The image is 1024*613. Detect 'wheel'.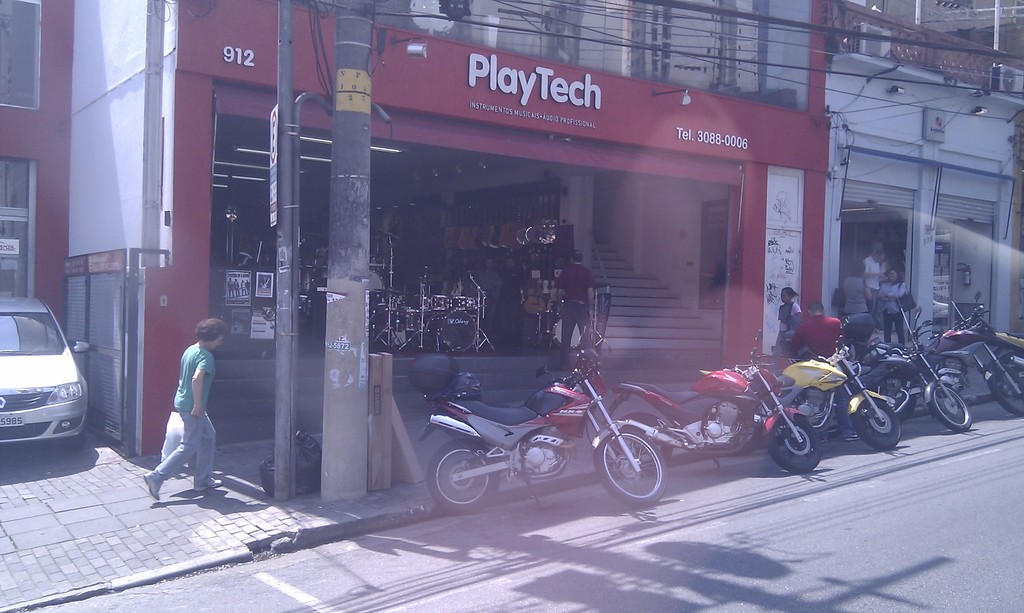
Detection: 982,363,1023,419.
